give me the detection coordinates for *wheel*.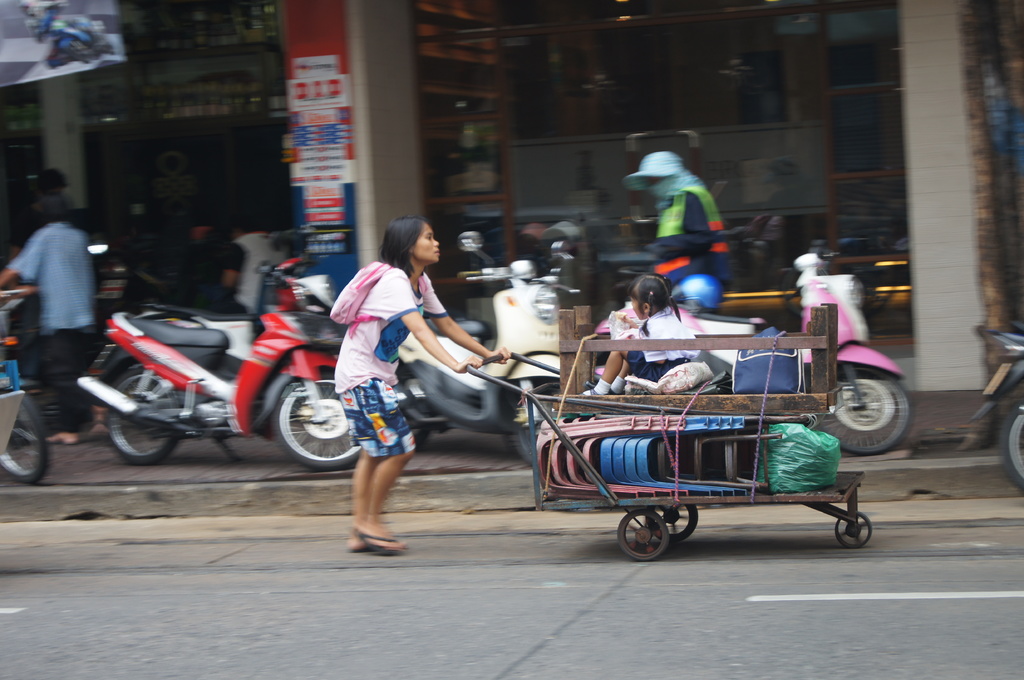
crop(271, 366, 362, 472).
